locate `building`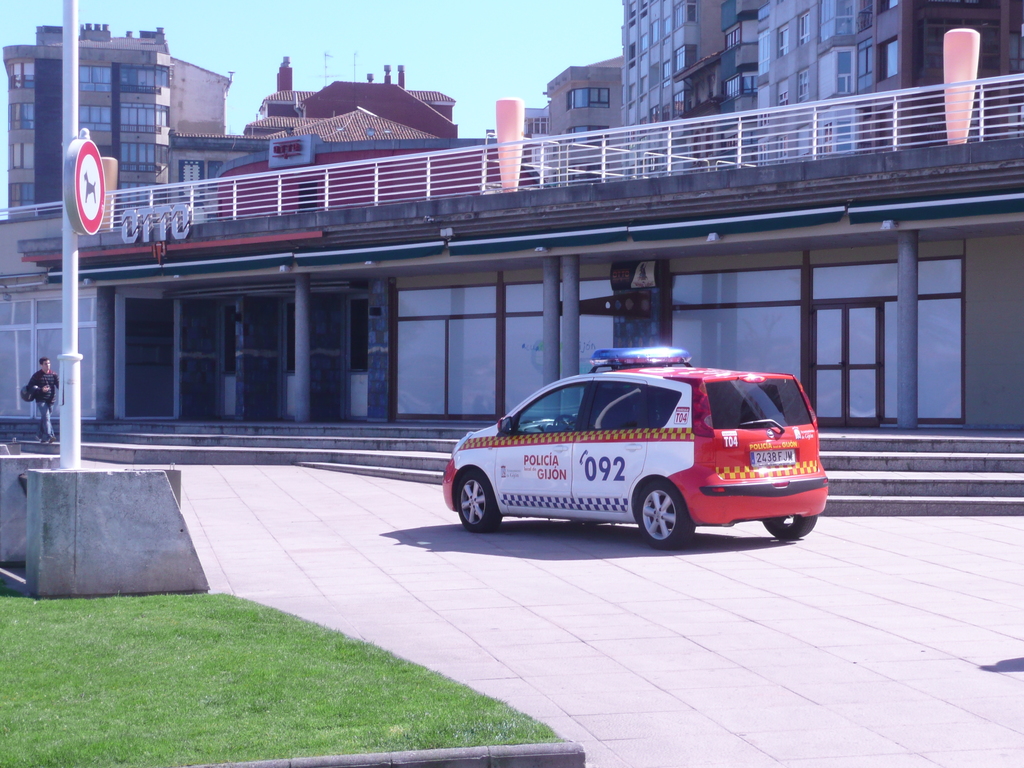
crop(228, 58, 454, 216)
